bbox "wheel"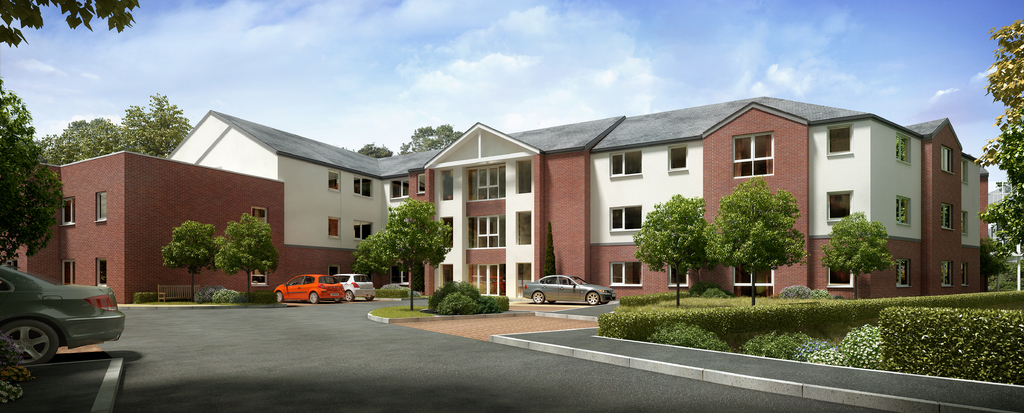
BBox(586, 291, 601, 307)
